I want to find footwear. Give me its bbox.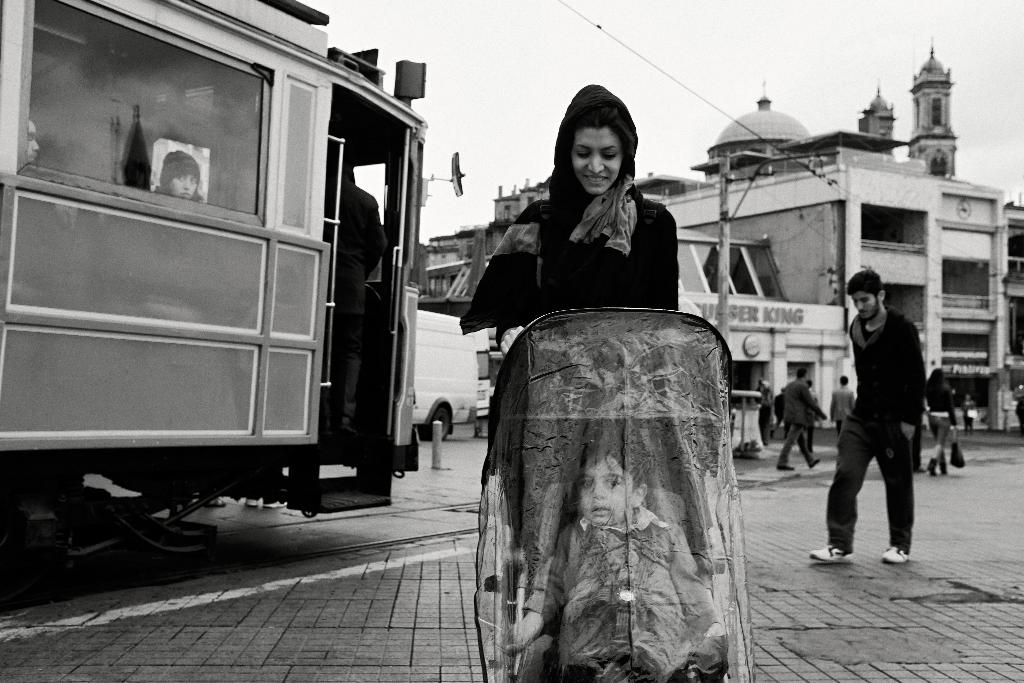
detection(776, 461, 796, 470).
